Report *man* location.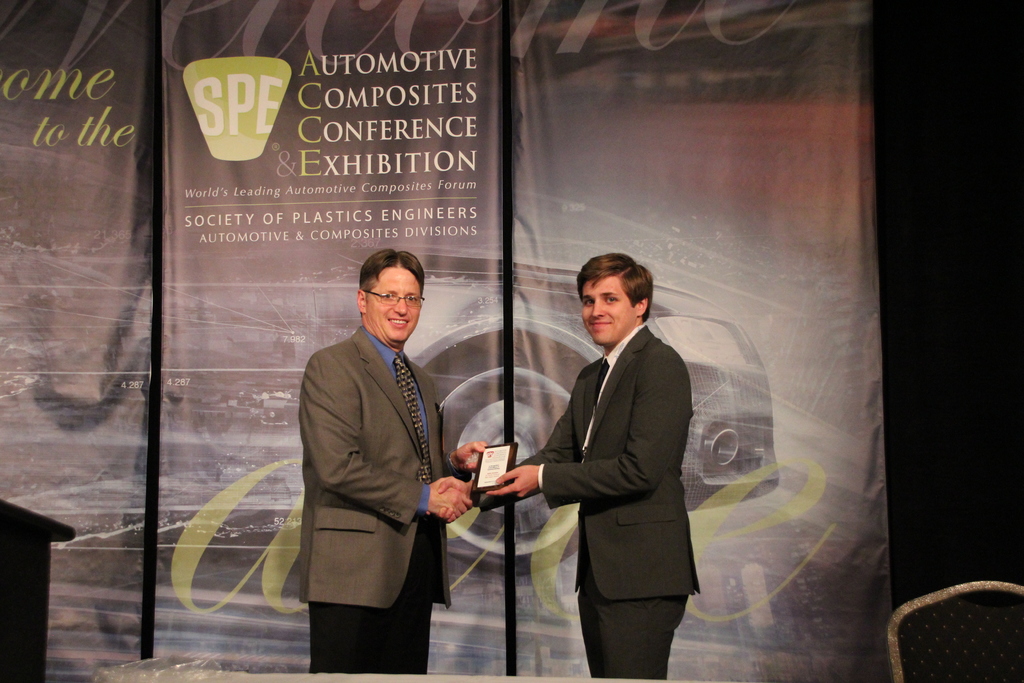
Report: box(289, 221, 477, 671).
